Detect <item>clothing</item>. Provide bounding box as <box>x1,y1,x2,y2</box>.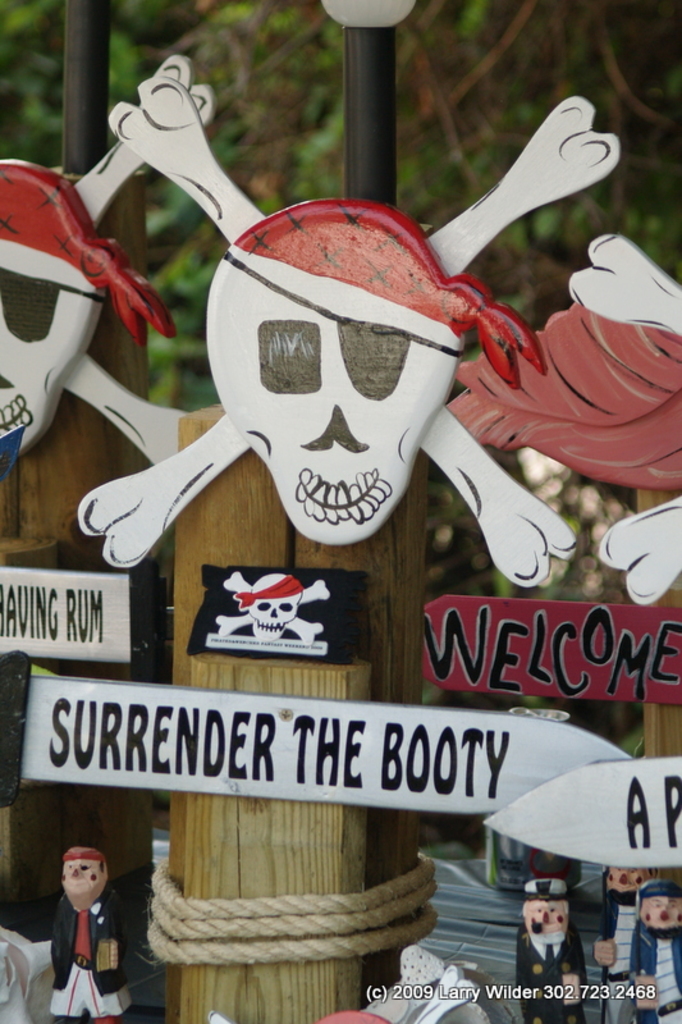
<box>29,869,133,1018</box>.
